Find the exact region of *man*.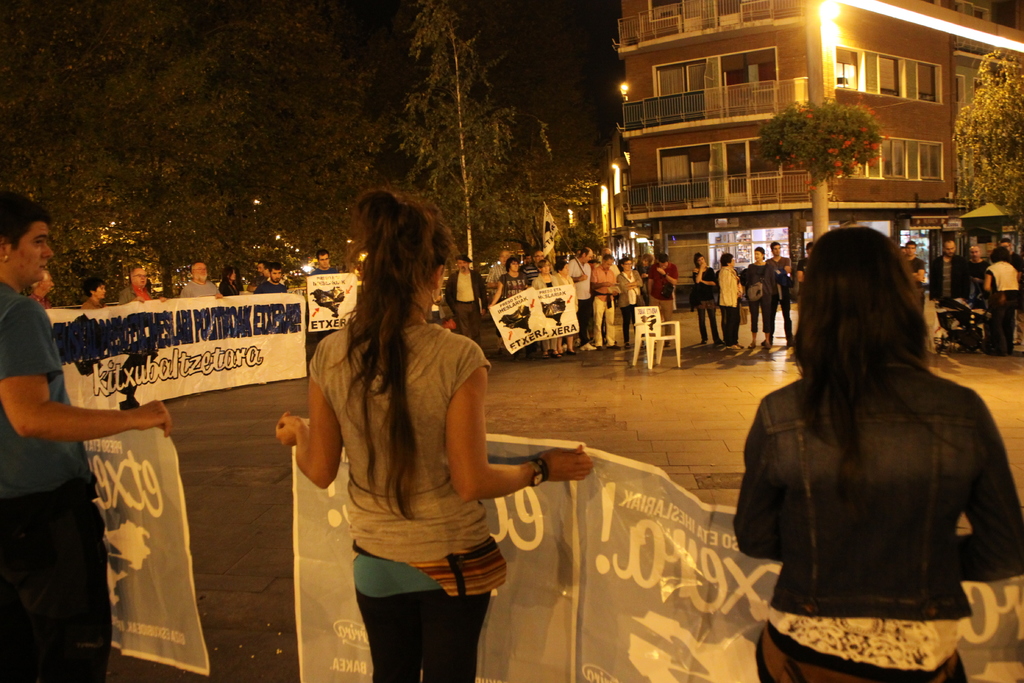
Exact region: l=591, t=255, r=623, b=350.
